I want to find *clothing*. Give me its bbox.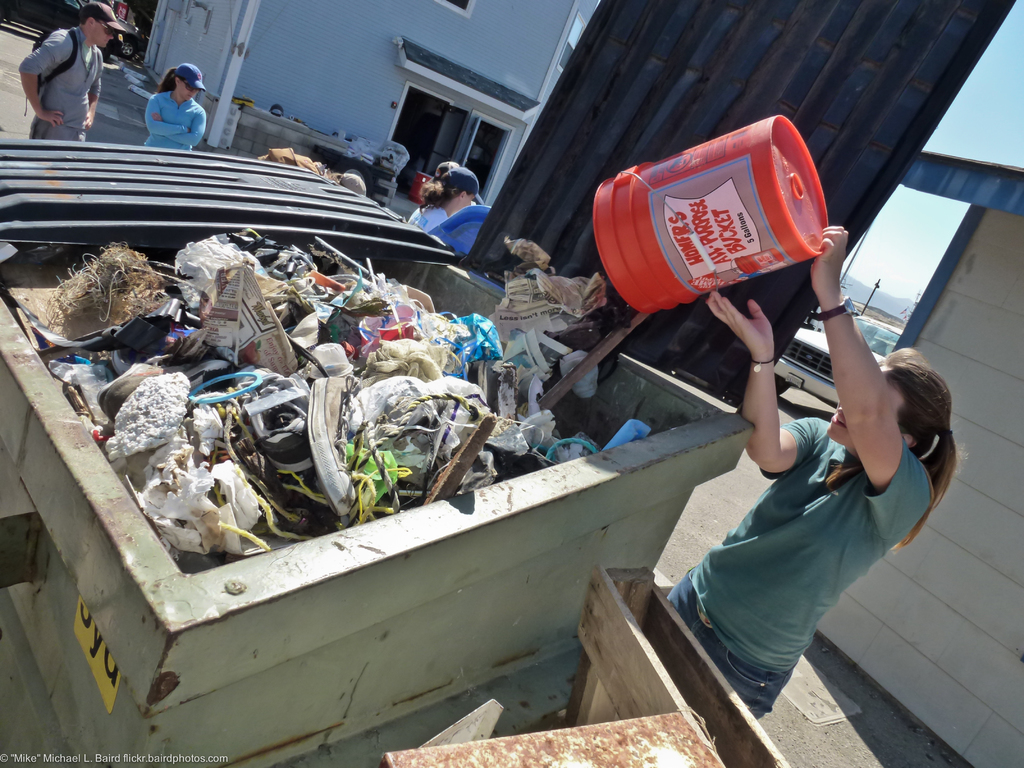
l=17, t=19, r=106, b=140.
